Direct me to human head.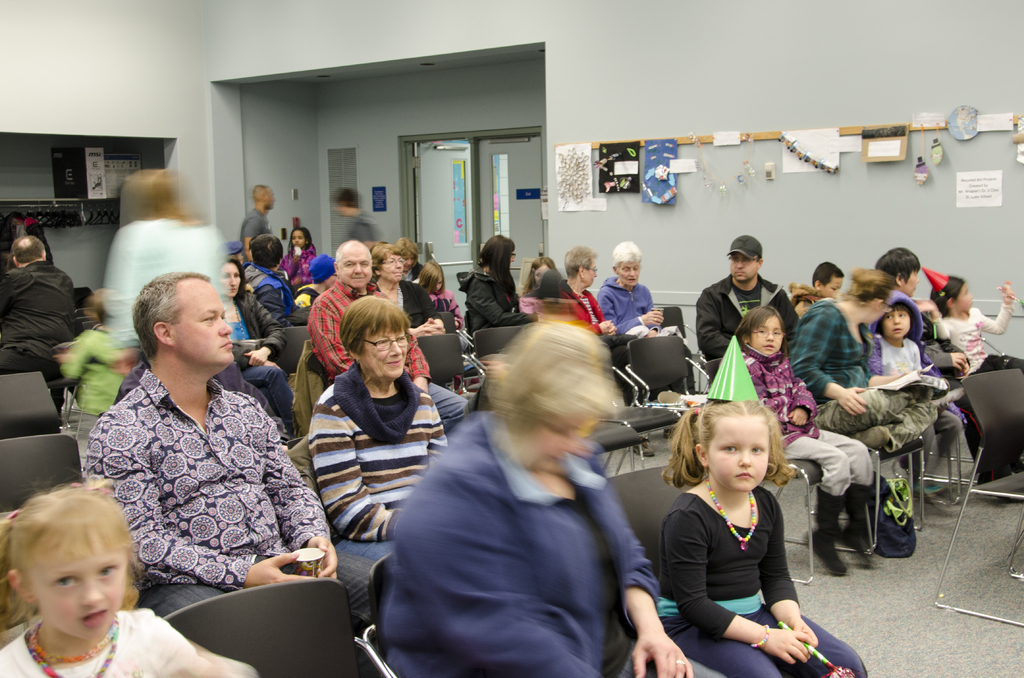
Direction: (x1=532, y1=265, x2=568, y2=302).
